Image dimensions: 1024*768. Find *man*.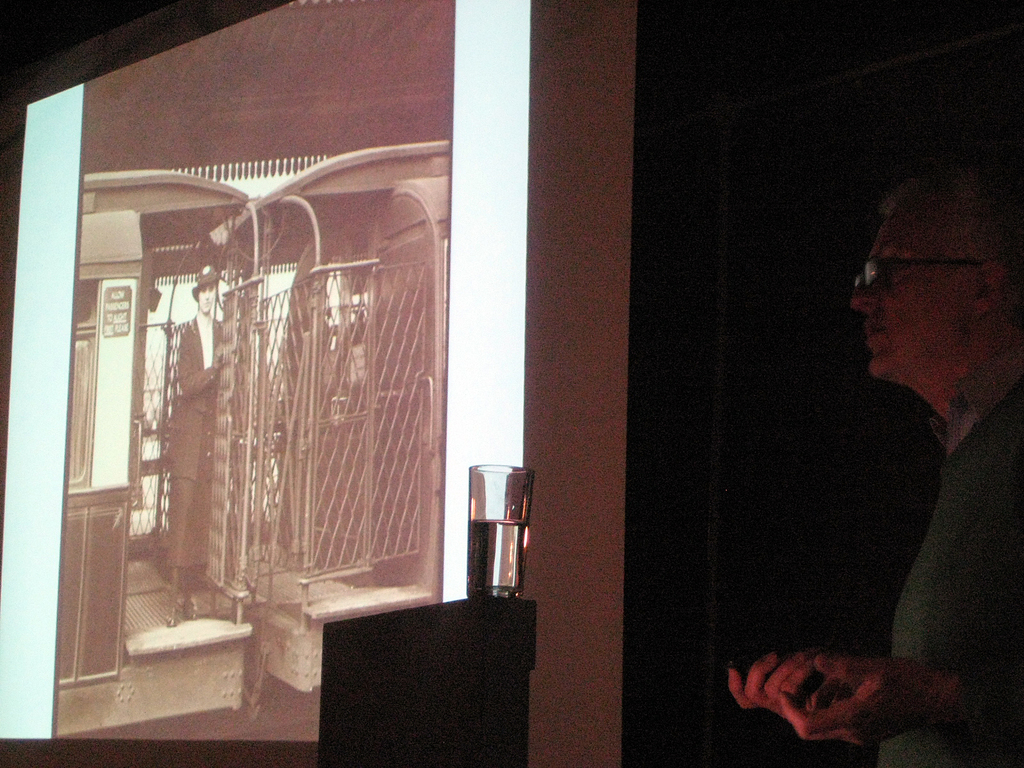
(left=164, top=263, right=228, bottom=627).
